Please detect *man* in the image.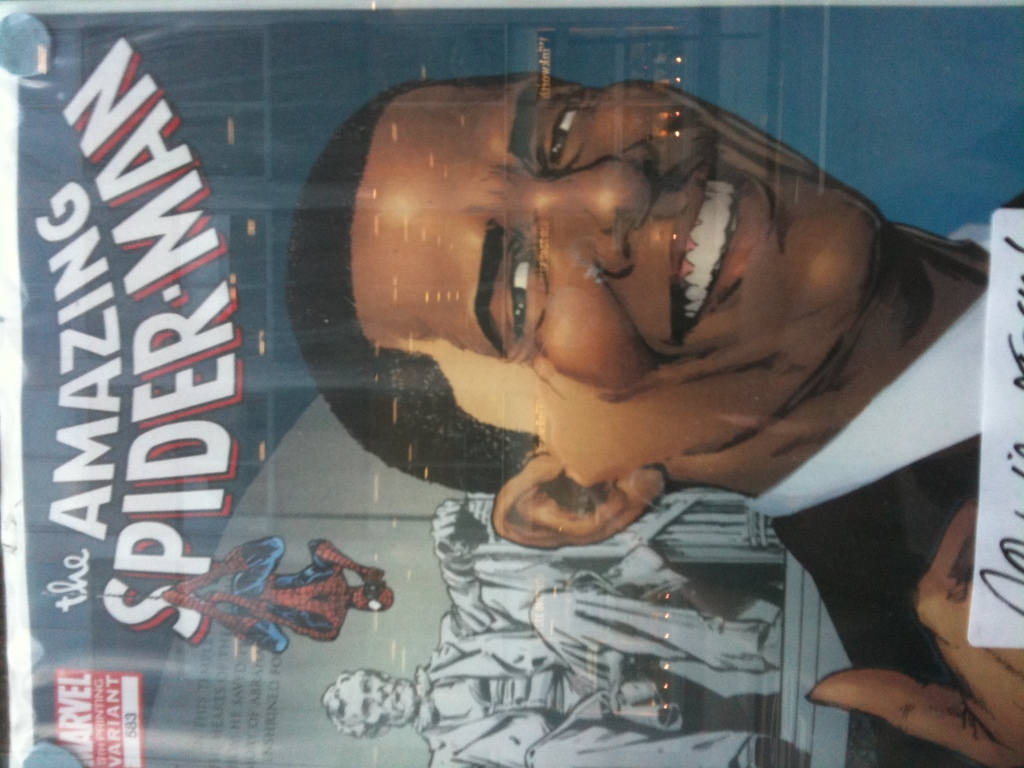
crop(324, 504, 784, 767).
